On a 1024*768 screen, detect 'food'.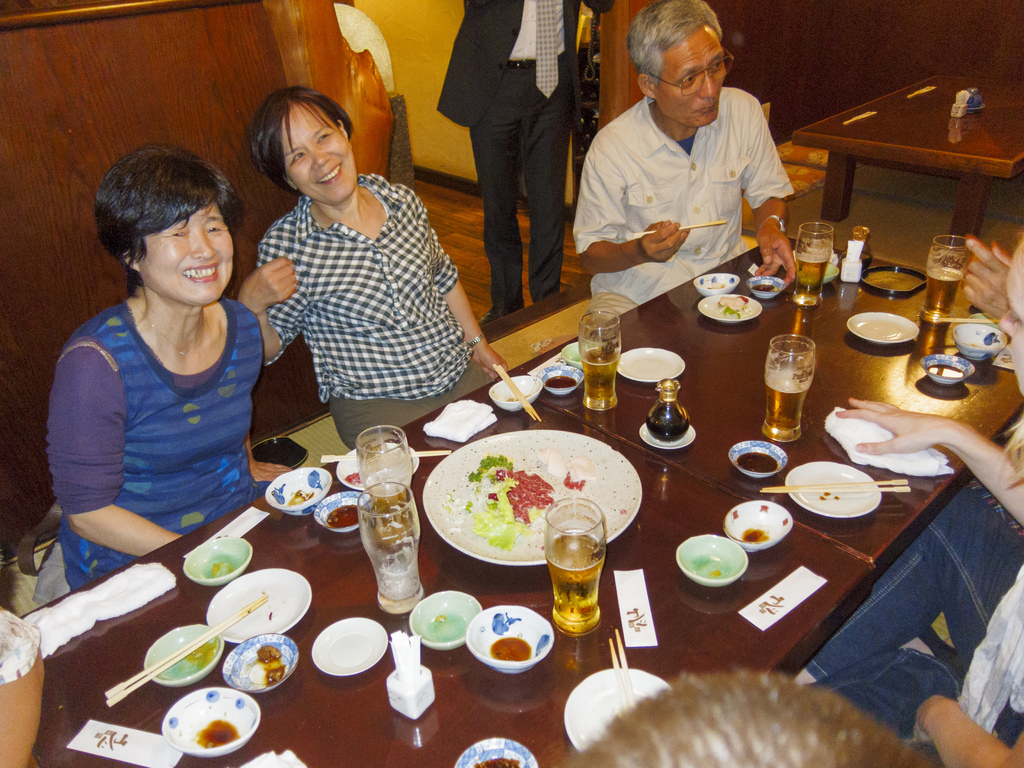
(712,292,754,316).
